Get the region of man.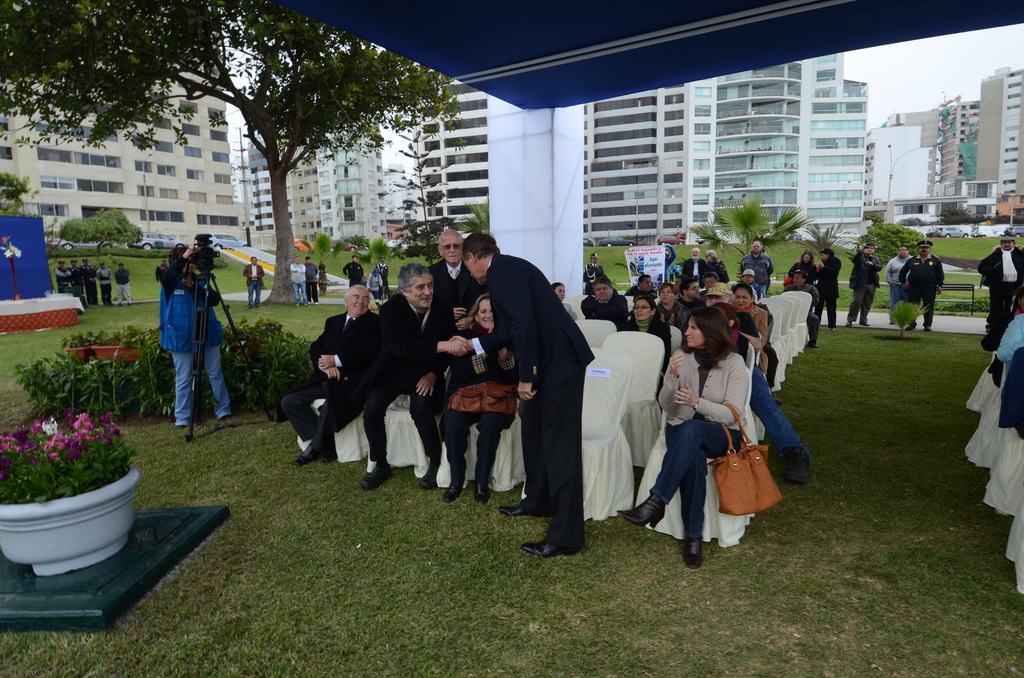
Rect(156, 259, 169, 284).
